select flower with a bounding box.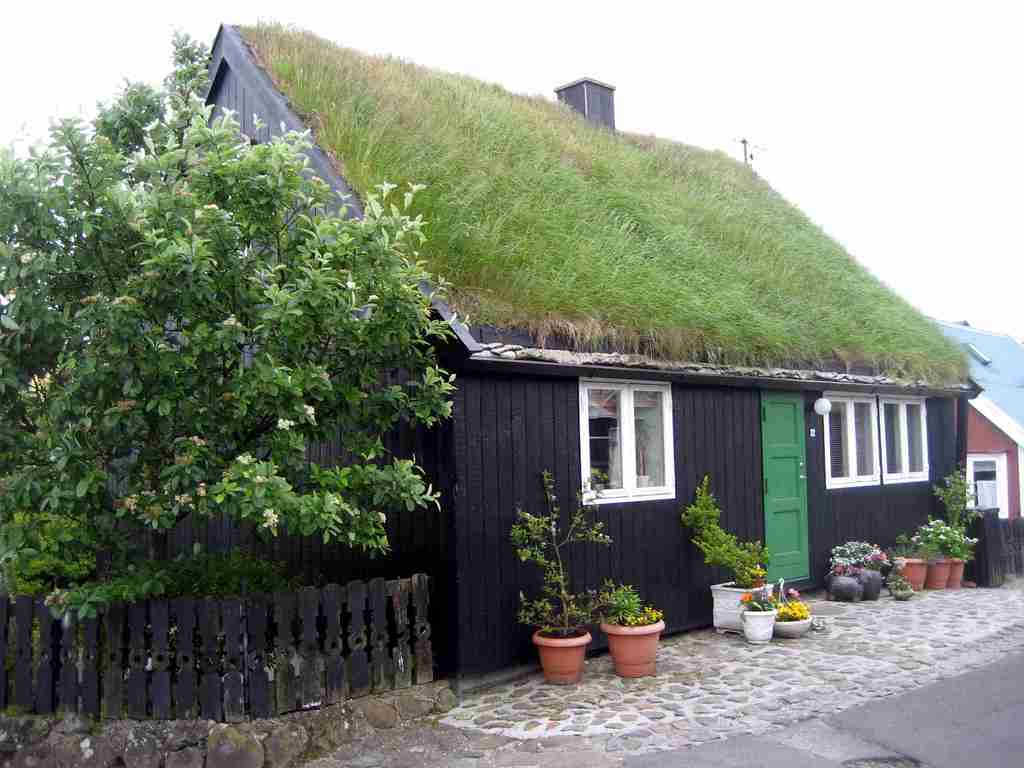
BBox(739, 590, 755, 605).
